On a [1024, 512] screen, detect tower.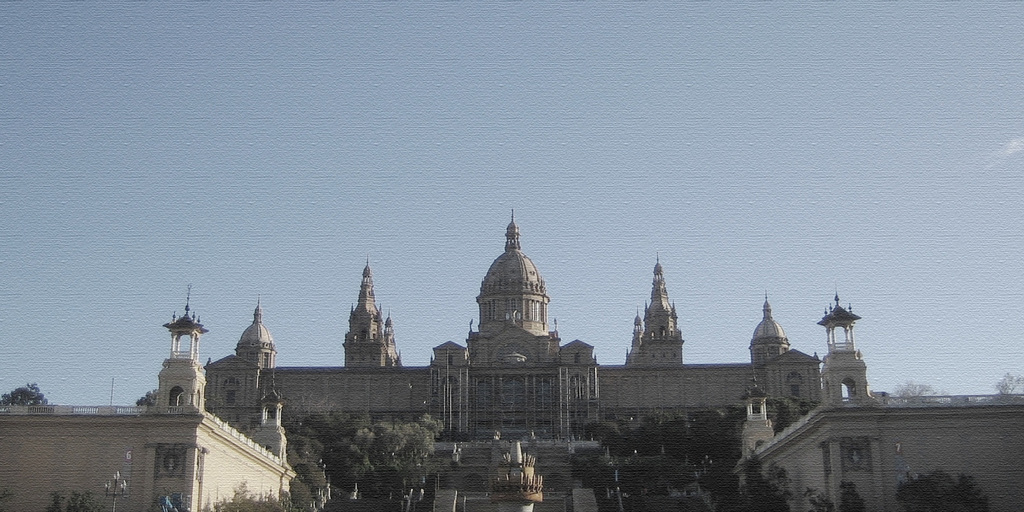
x1=737, y1=377, x2=772, y2=453.
